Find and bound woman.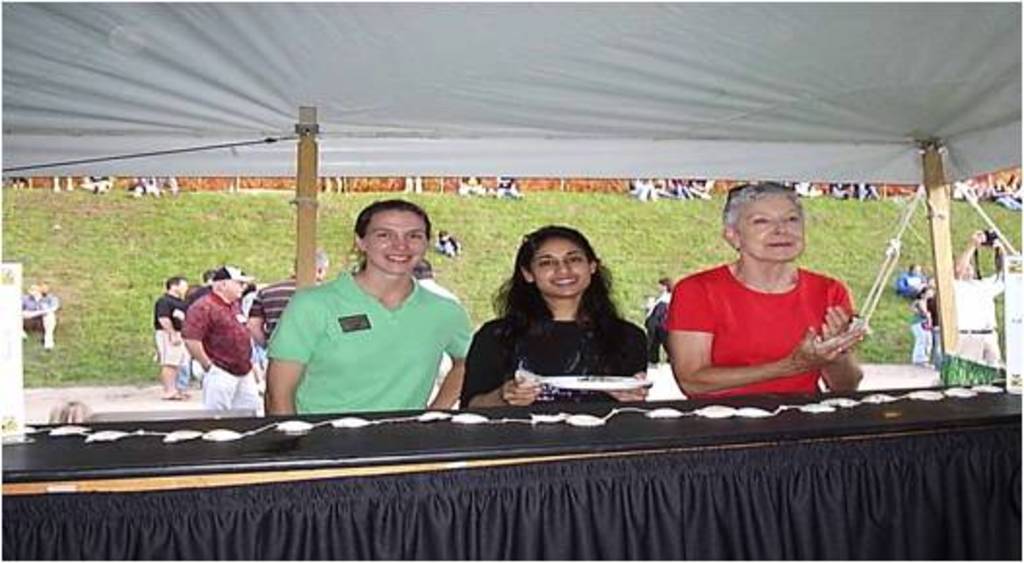
Bound: bbox(900, 280, 948, 371).
